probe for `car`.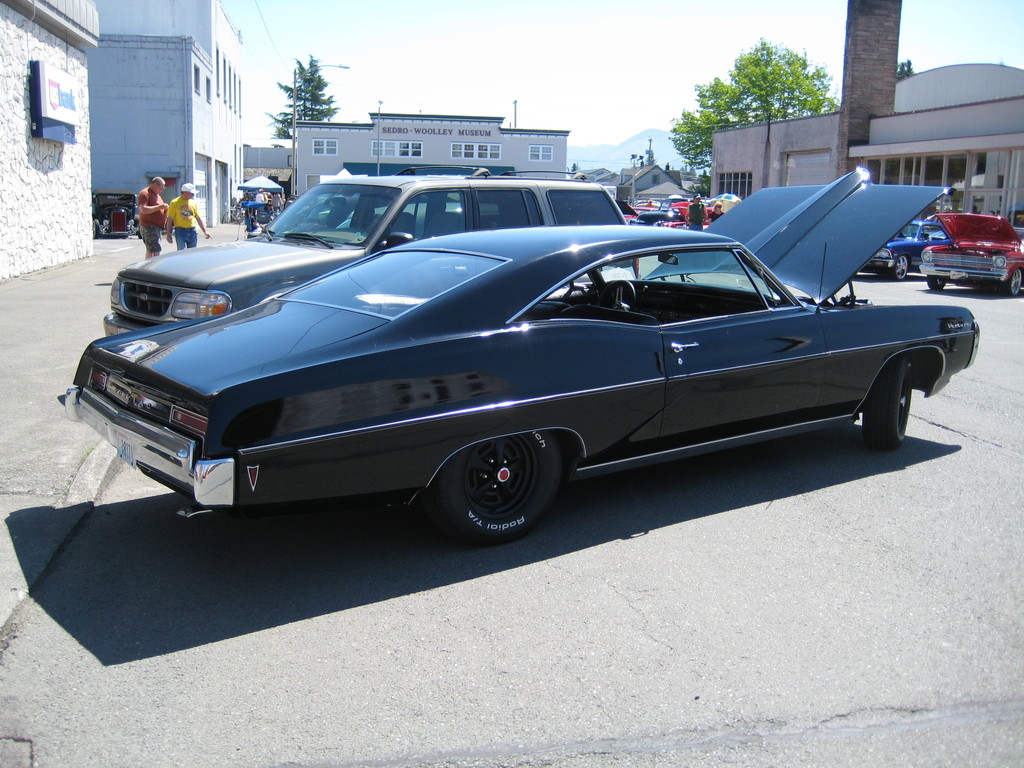
Probe result: (left=860, top=219, right=952, bottom=278).
